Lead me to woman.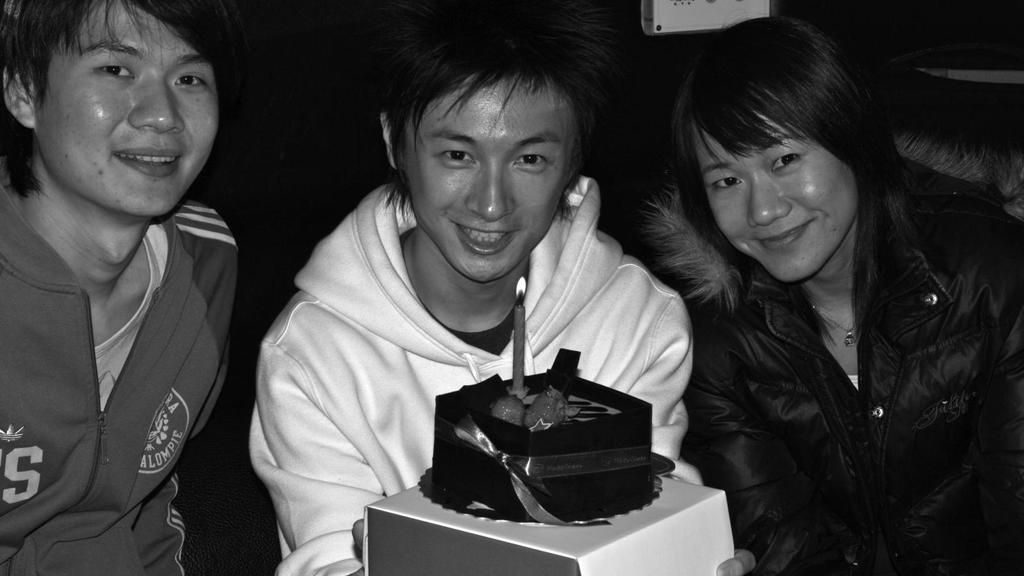
Lead to [590, 14, 1009, 575].
